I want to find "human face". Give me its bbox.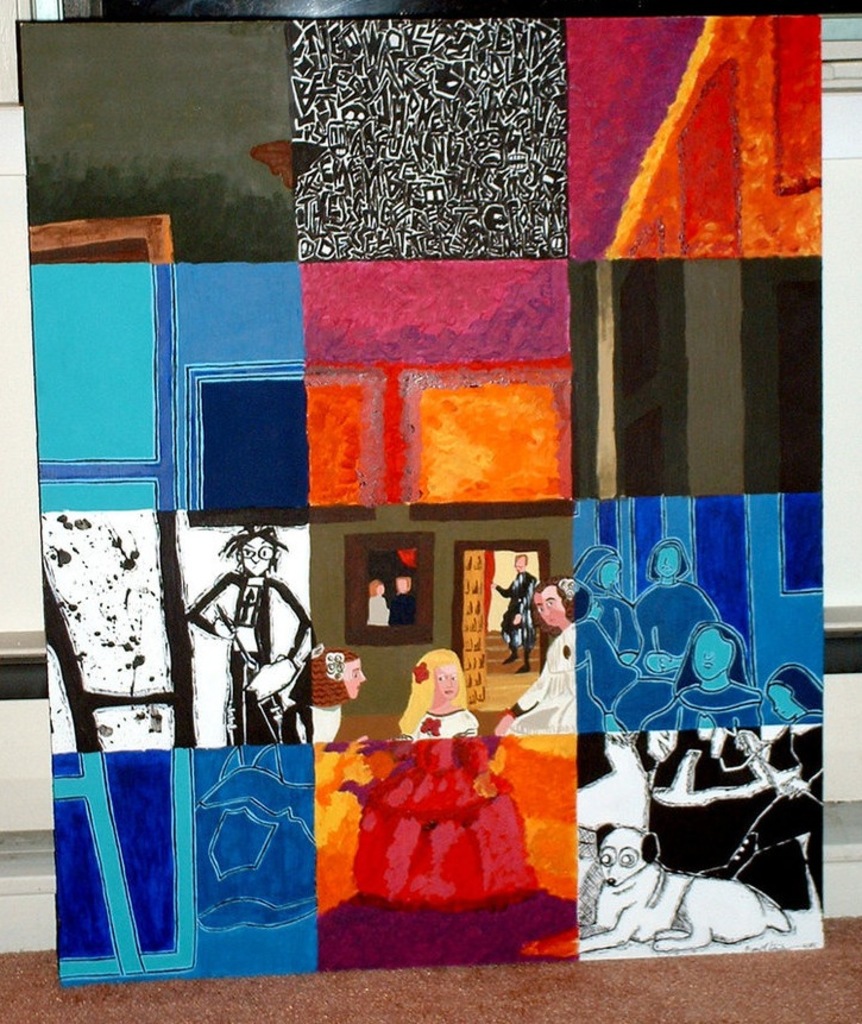
region(597, 552, 615, 596).
